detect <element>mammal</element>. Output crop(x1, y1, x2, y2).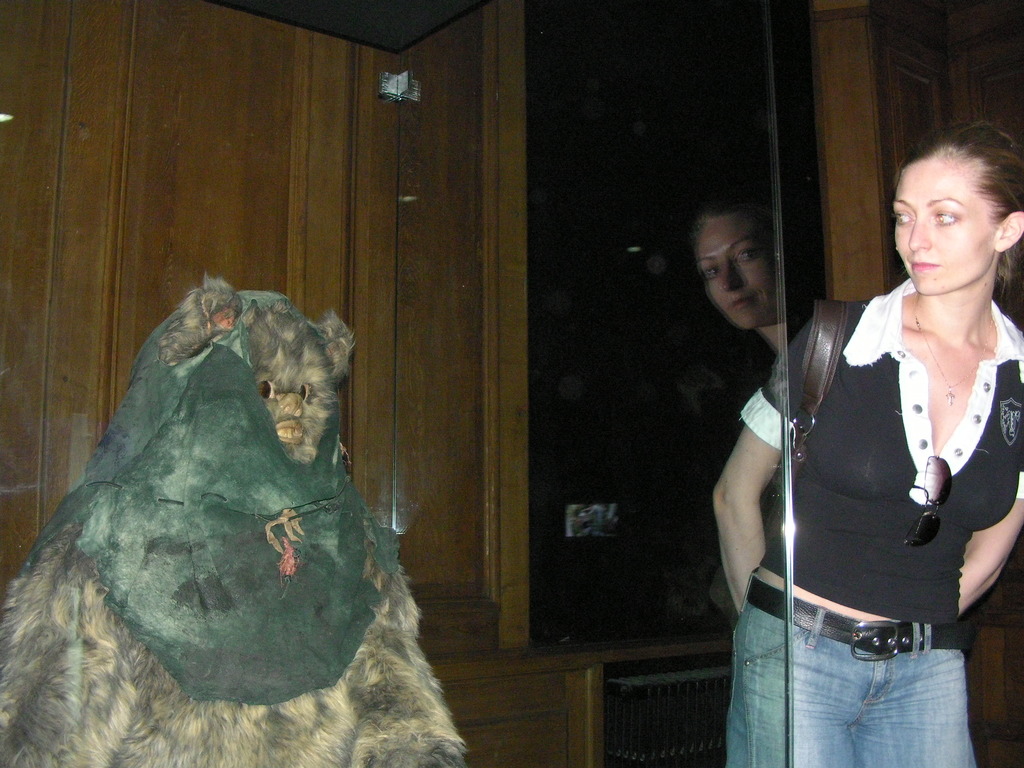
crop(784, 118, 1023, 767).
